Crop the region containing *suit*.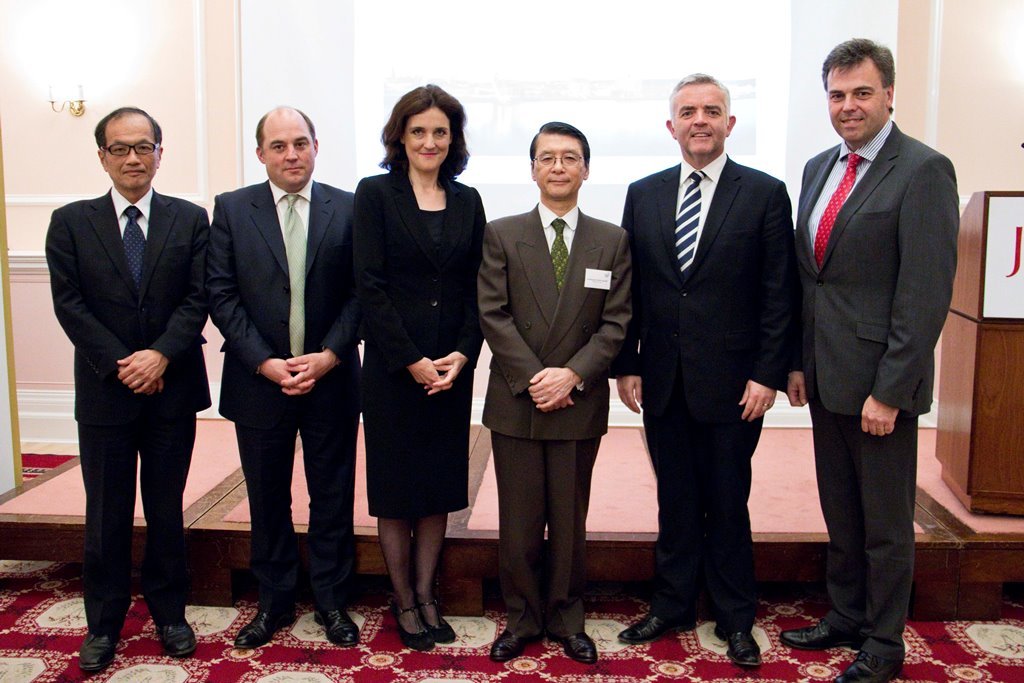
Crop region: (left=197, top=172, right=371, bottom=594).
